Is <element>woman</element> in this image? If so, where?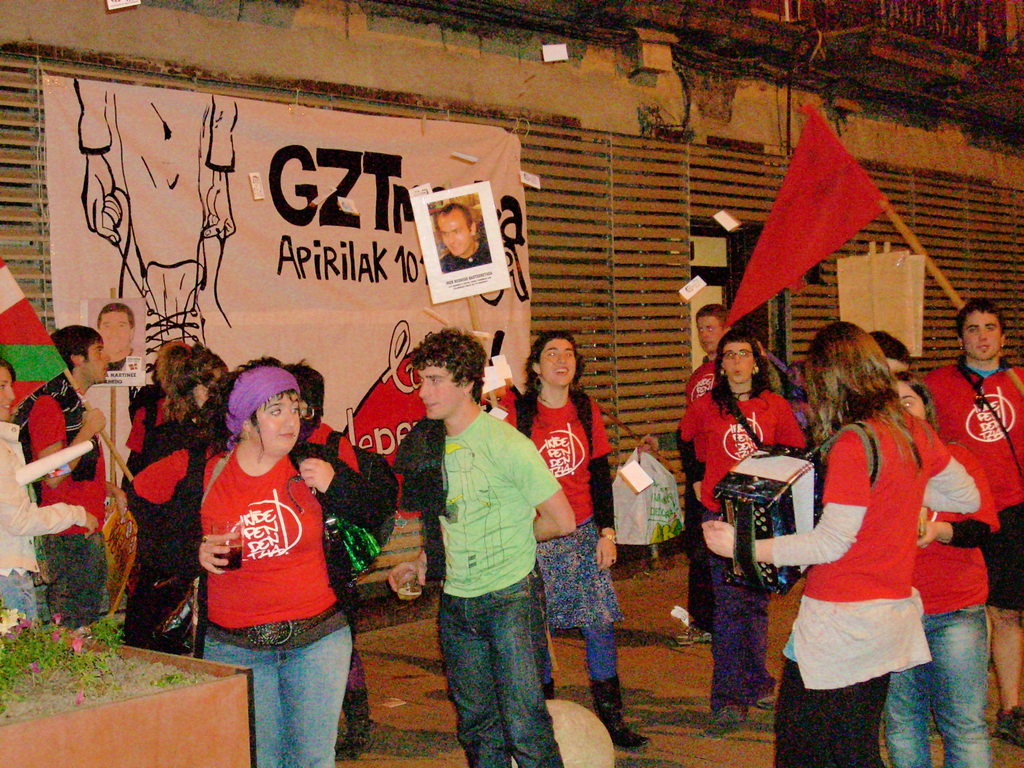
Yes, at (x1=0, y1=362, x2=96, y2=627).
